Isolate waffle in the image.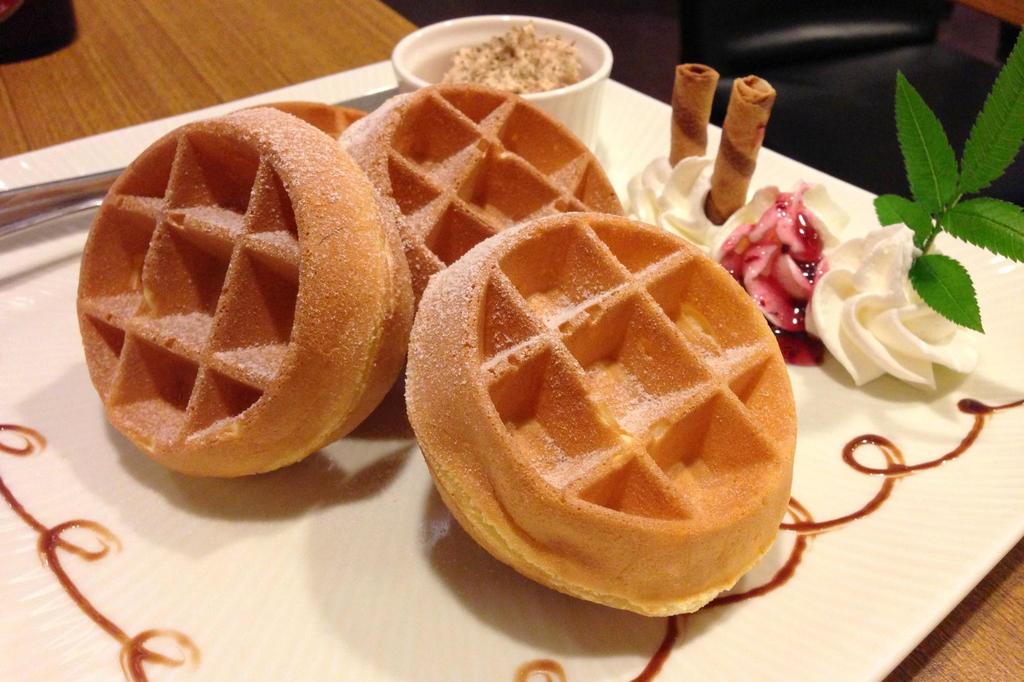
Isolated region: pyautogui.locateOnScreen(340, 81, 627, 304).
